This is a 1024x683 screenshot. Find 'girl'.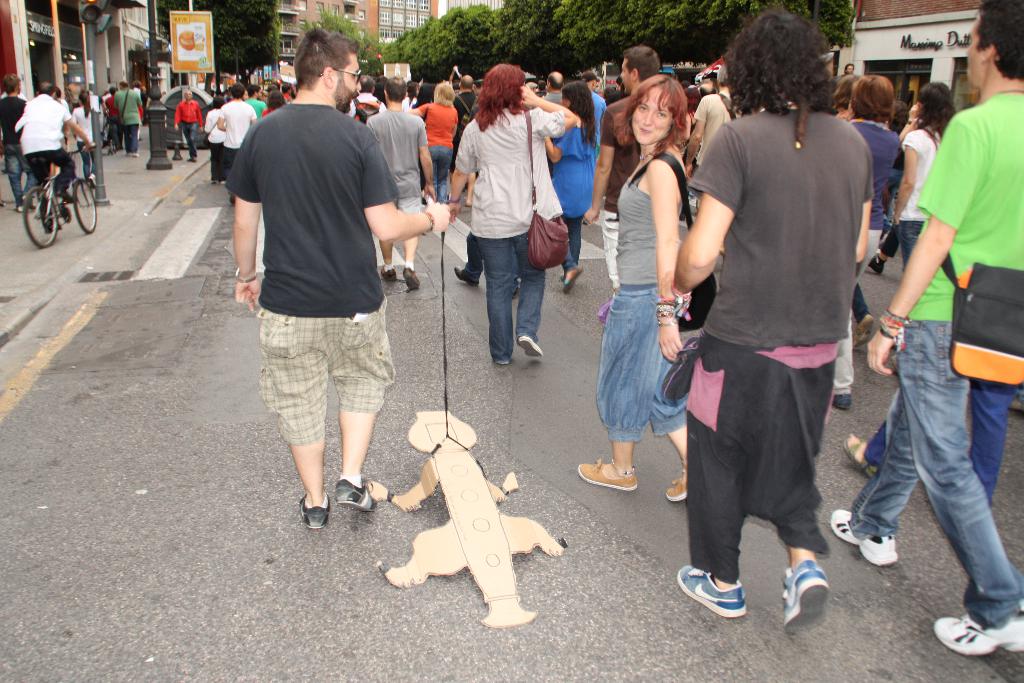
Bounding box: <bbox>577, 75, 686, 493</bbox>.
